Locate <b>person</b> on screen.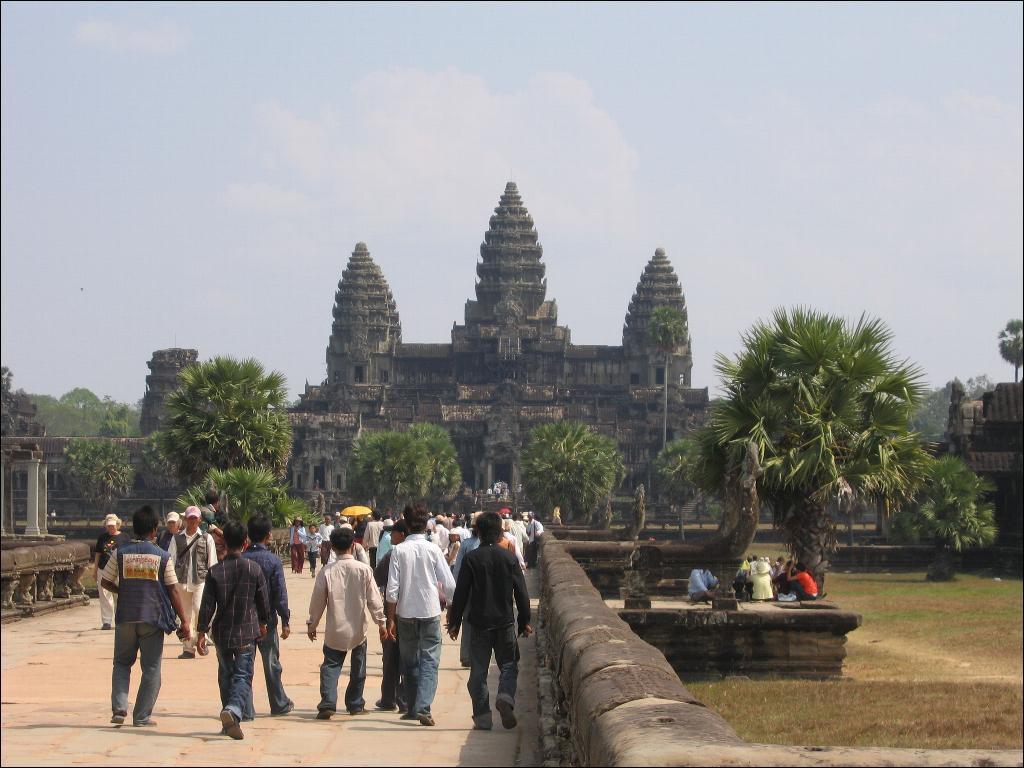
On screen at 749/556/778/598.
